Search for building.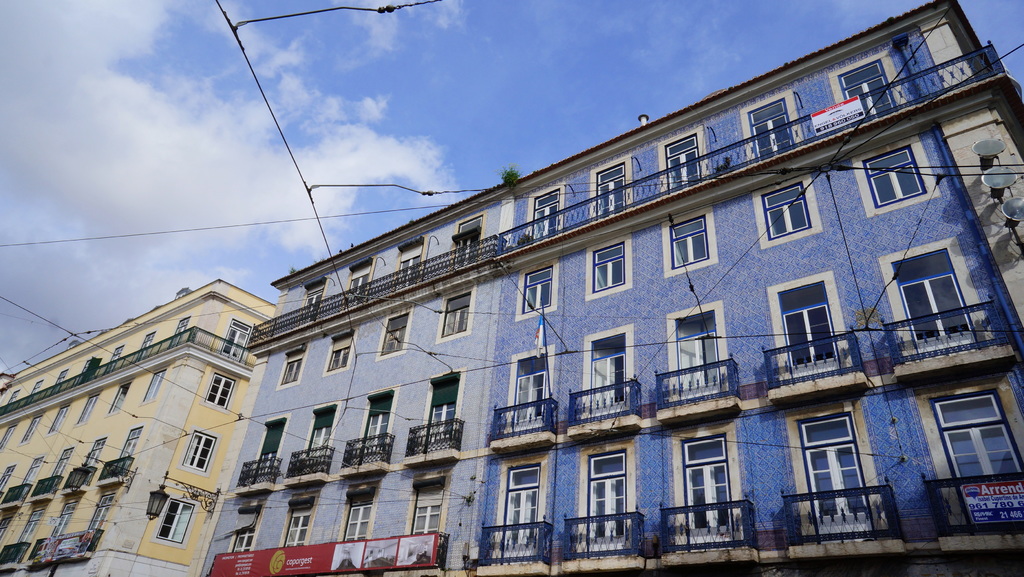
Found at rect(202, 180, 509, 576).
